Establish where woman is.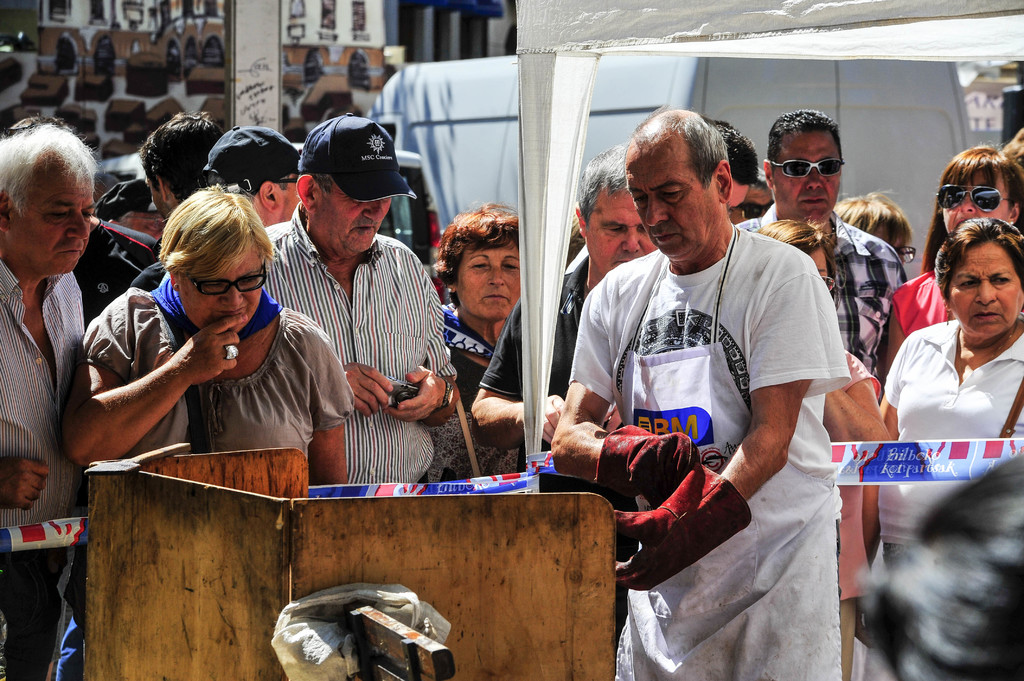
Established at bbox=(752, 216, 890, 680).
